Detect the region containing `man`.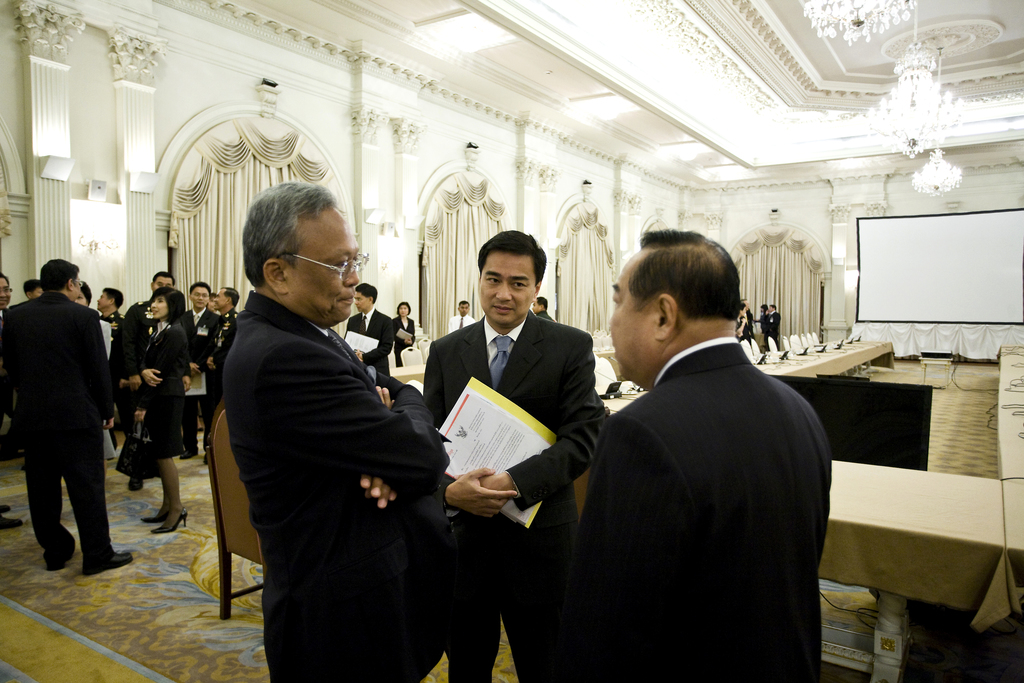
bbox=[340, 278, 388, 382].
